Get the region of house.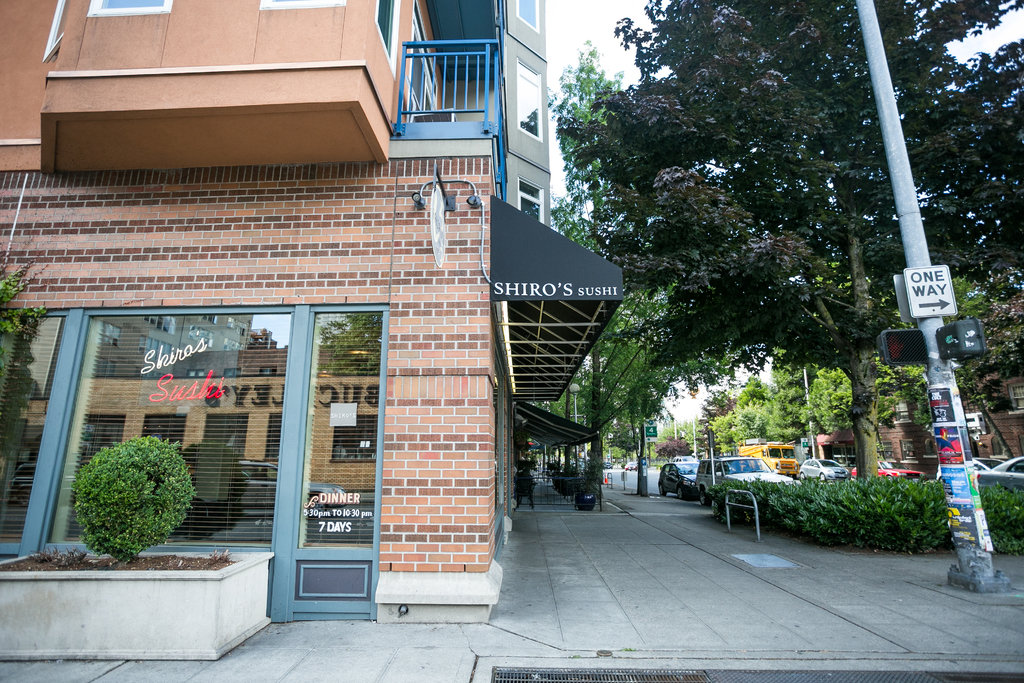
<bbox>0, 0, 635, 641</bbox>.
